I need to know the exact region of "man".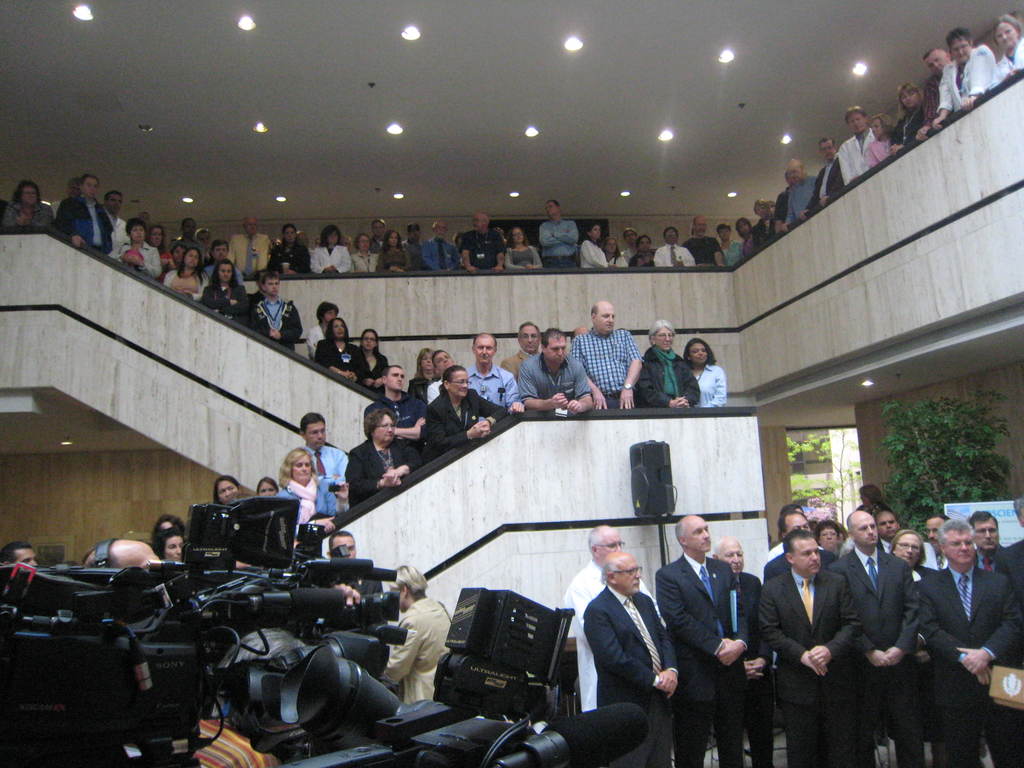
Region: select_region(198, 236, 236, 276).
